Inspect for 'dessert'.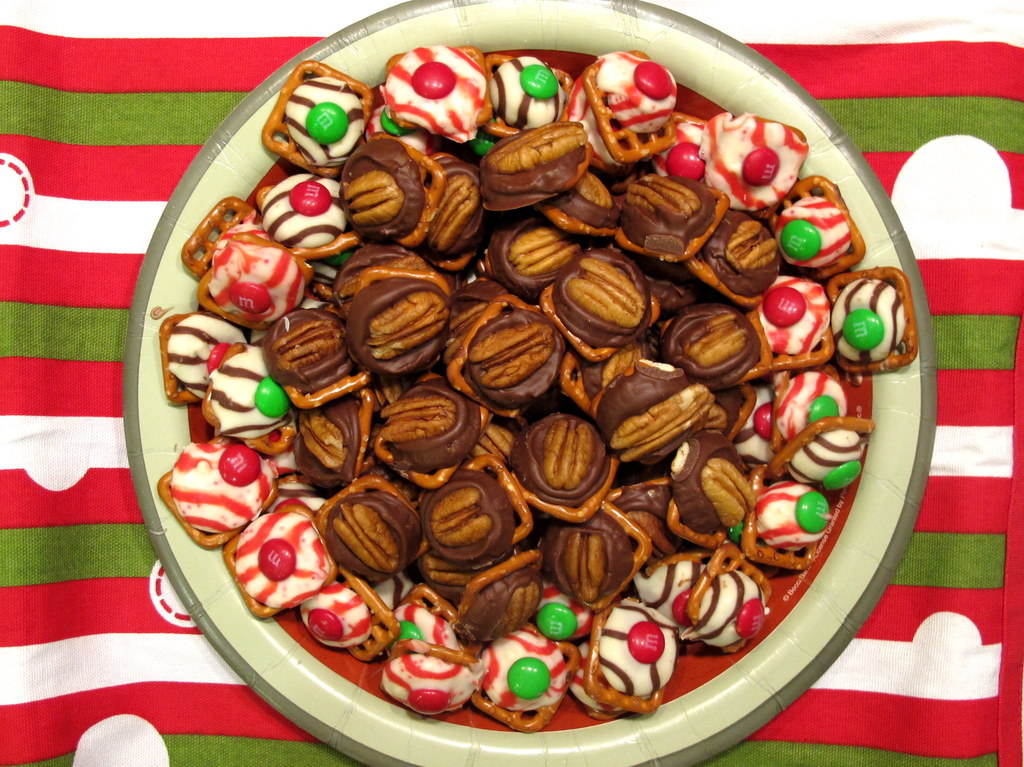
Inspection: (250, 163, 355, 258).
